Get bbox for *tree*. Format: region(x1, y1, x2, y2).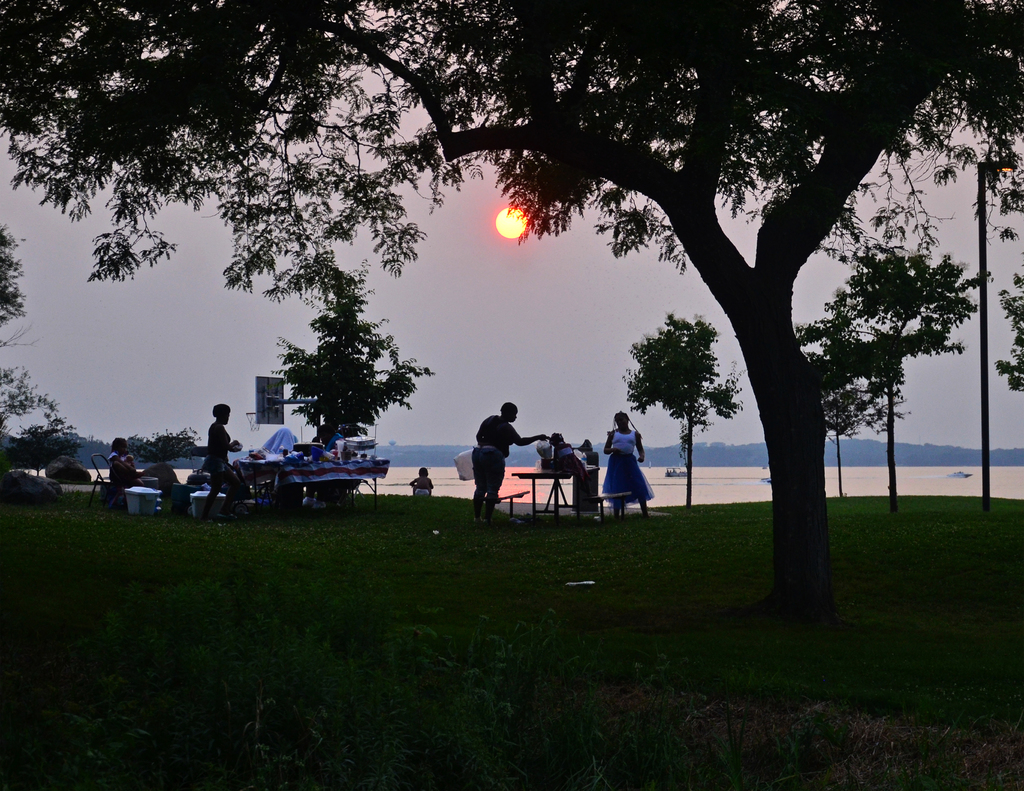
region(791, 288, 916, 498).
